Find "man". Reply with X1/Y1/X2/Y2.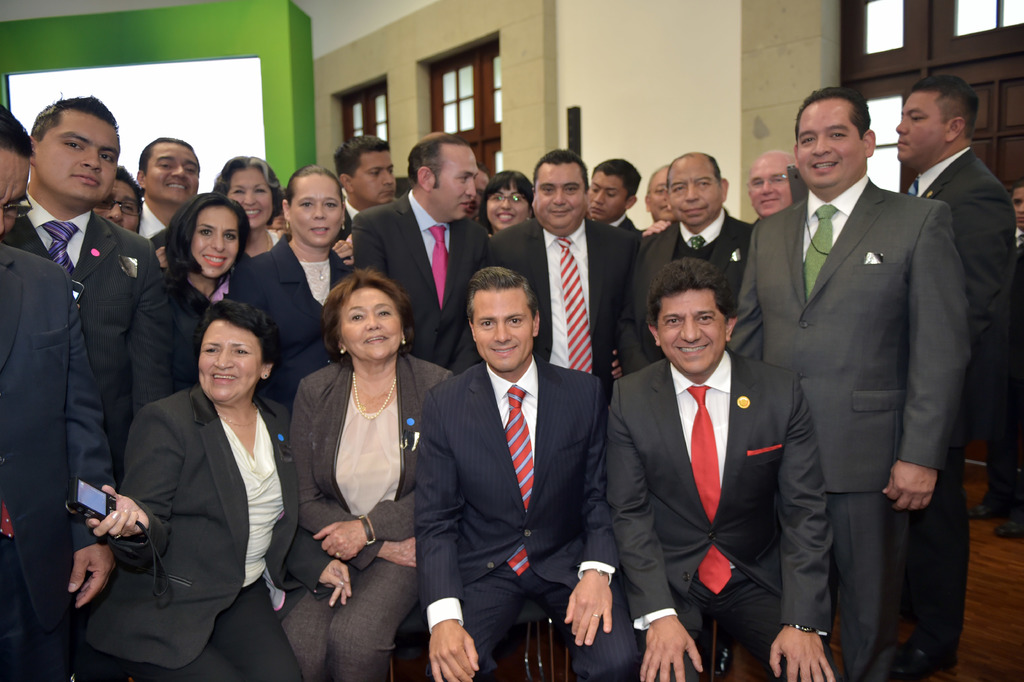
726/80/972/680.
